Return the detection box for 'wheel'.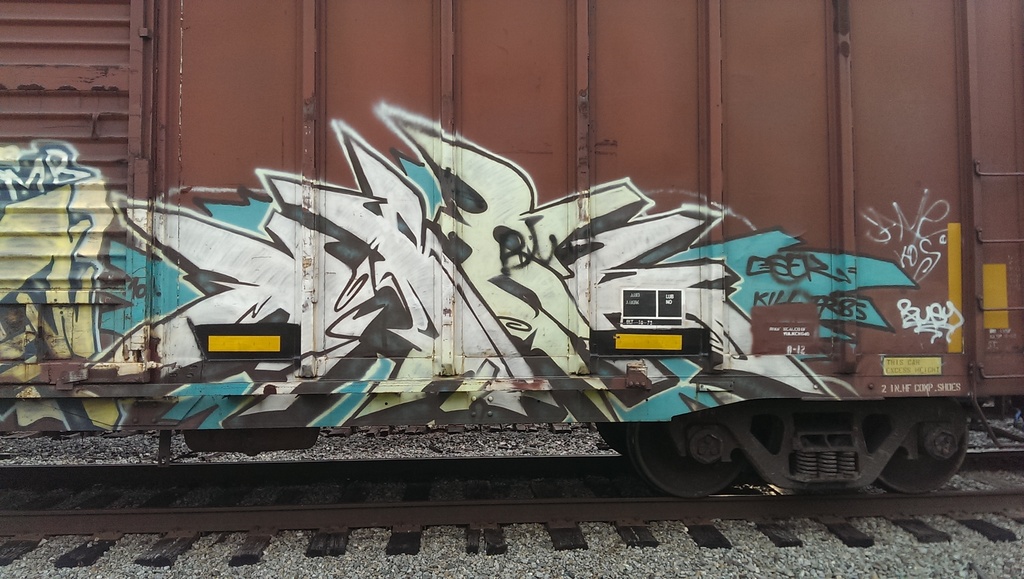
<box>625,408,741,506</box>.
